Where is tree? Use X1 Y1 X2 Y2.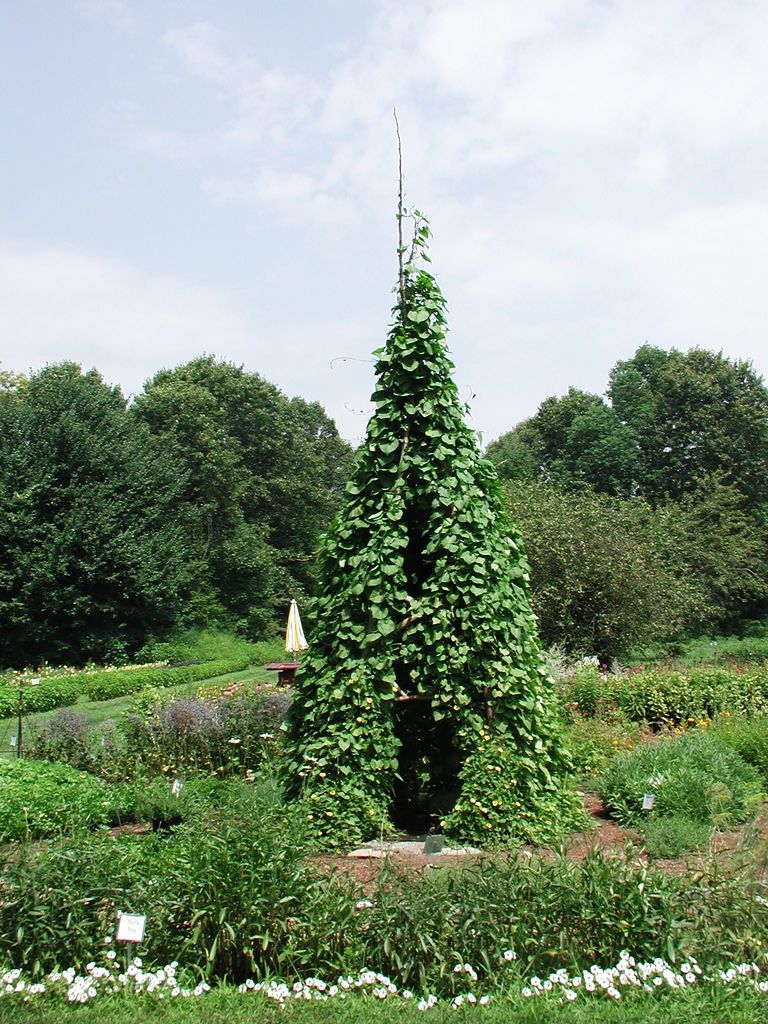
474 385 649 488.
